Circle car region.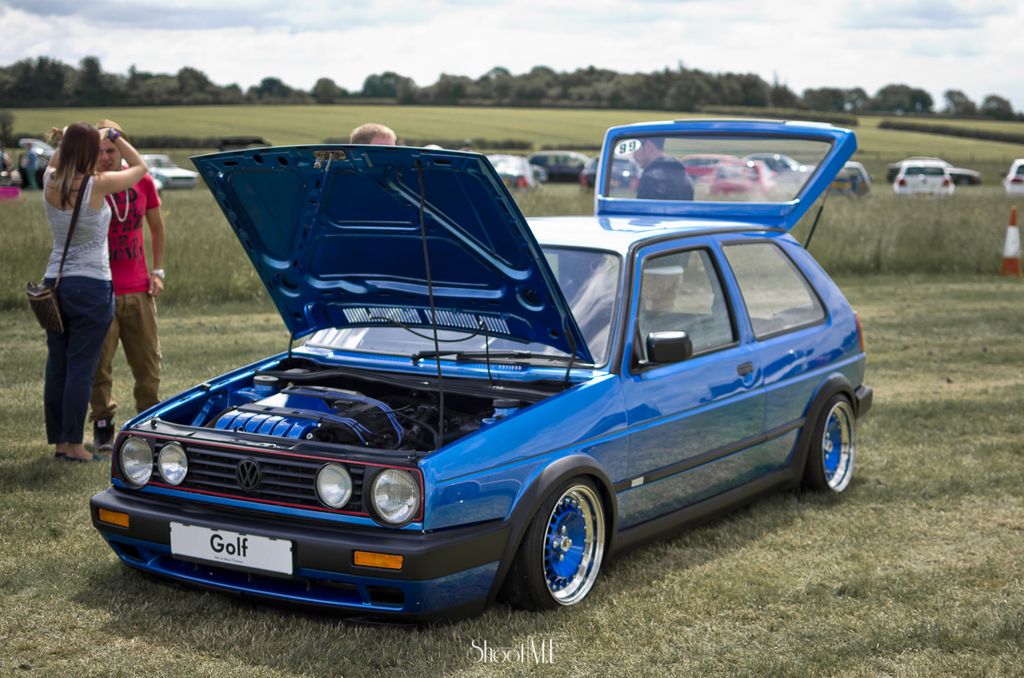
Region: locate(135, 152, 198, 188).
